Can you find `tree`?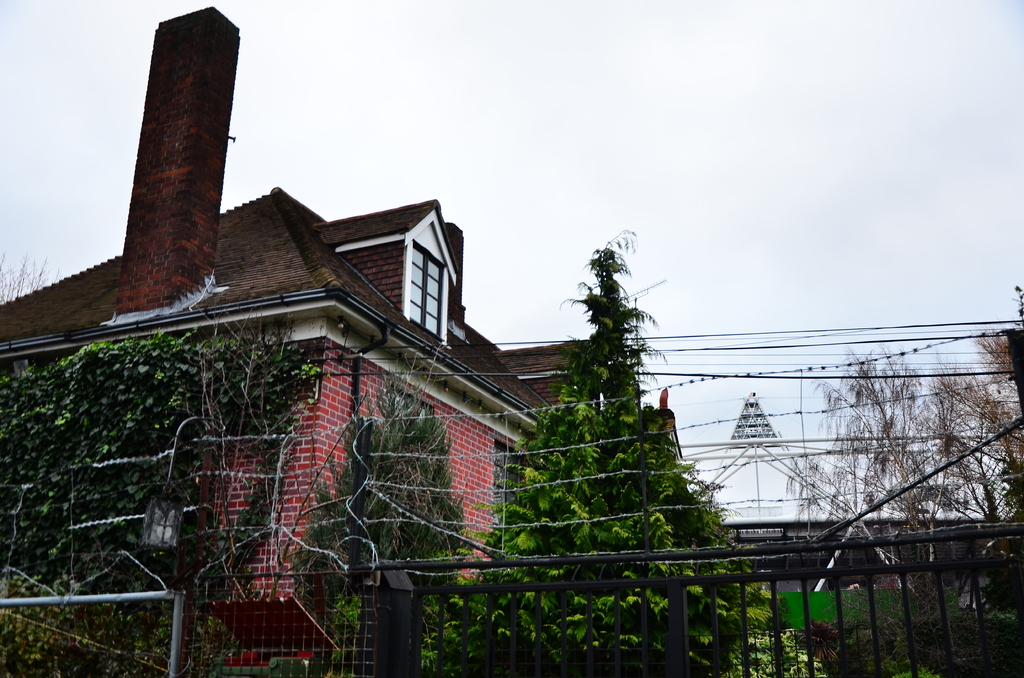
Yes, bounding box: Rect(738, 335, 975, 677).
